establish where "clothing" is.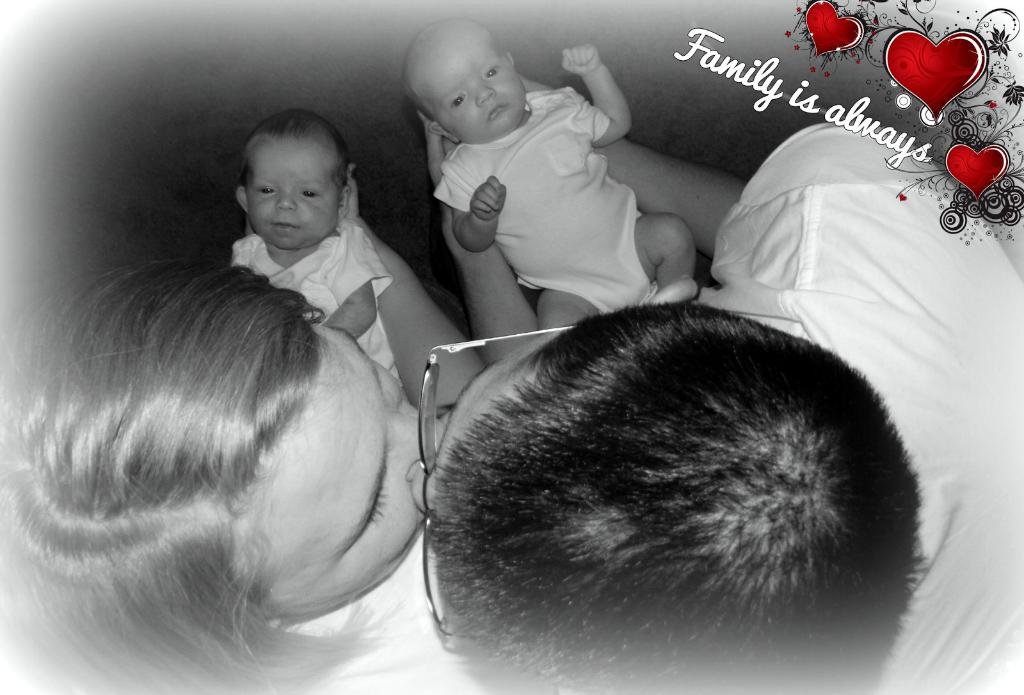
Established at BBox(433, 77, 616, 340).
